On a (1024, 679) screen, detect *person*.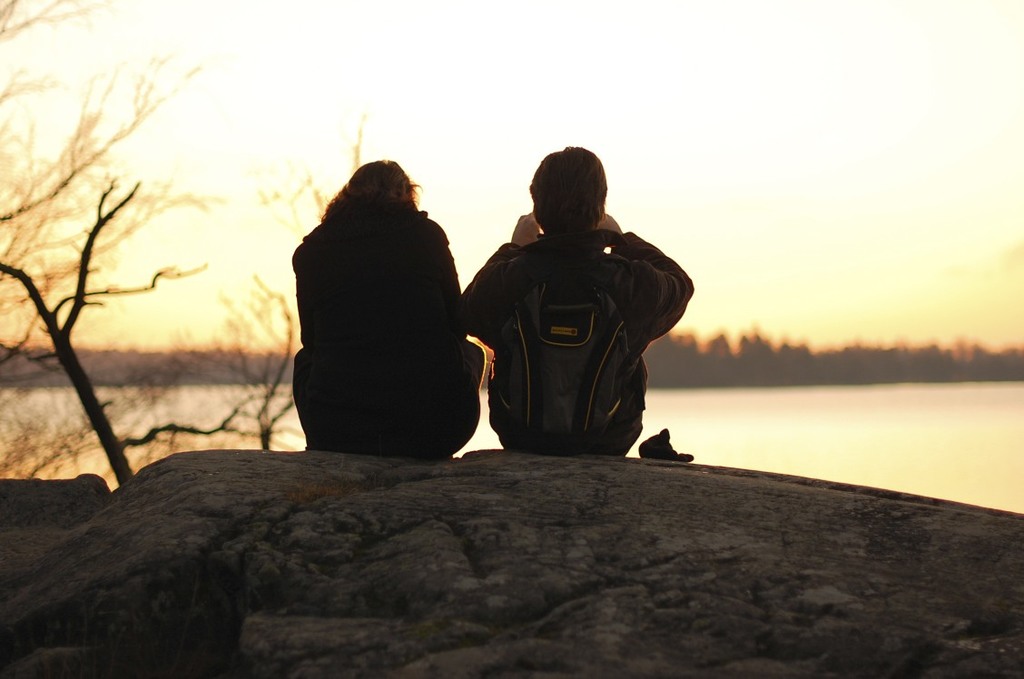
rect(458, 142, 689, 474).
